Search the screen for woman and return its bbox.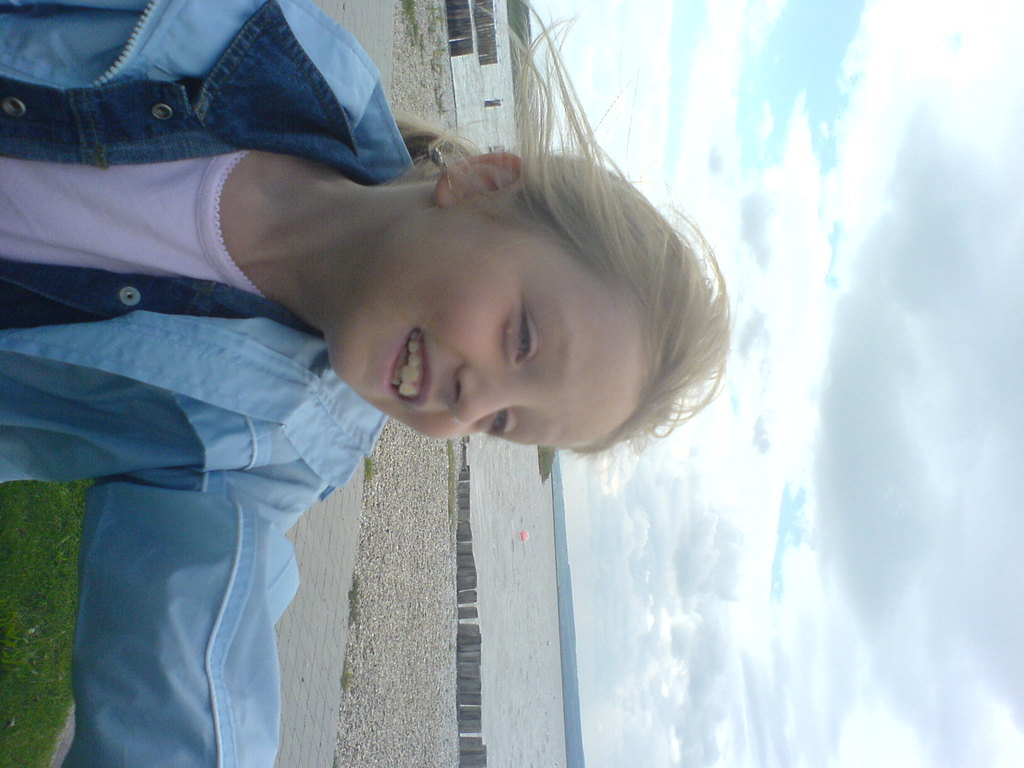
Found: <bbox>0, 0, 728, 767</bbox>.
